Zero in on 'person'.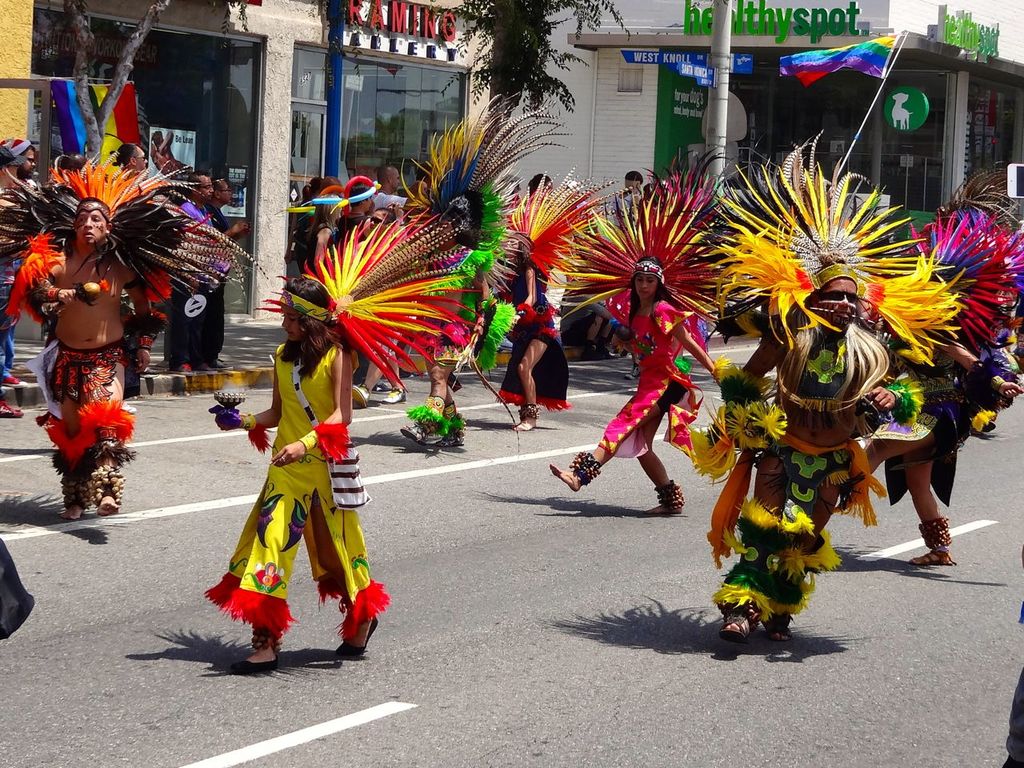
Zeroed in: <box>375,161,426,217</box>.
